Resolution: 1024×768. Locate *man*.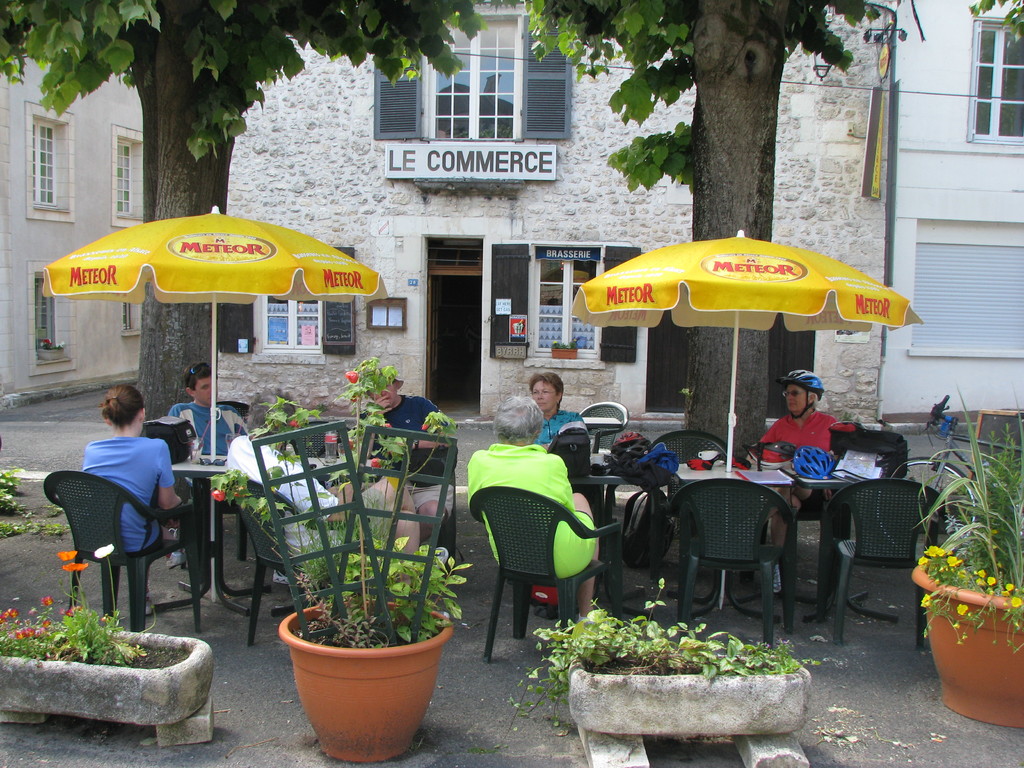
region(167, 361, 311, 587).
